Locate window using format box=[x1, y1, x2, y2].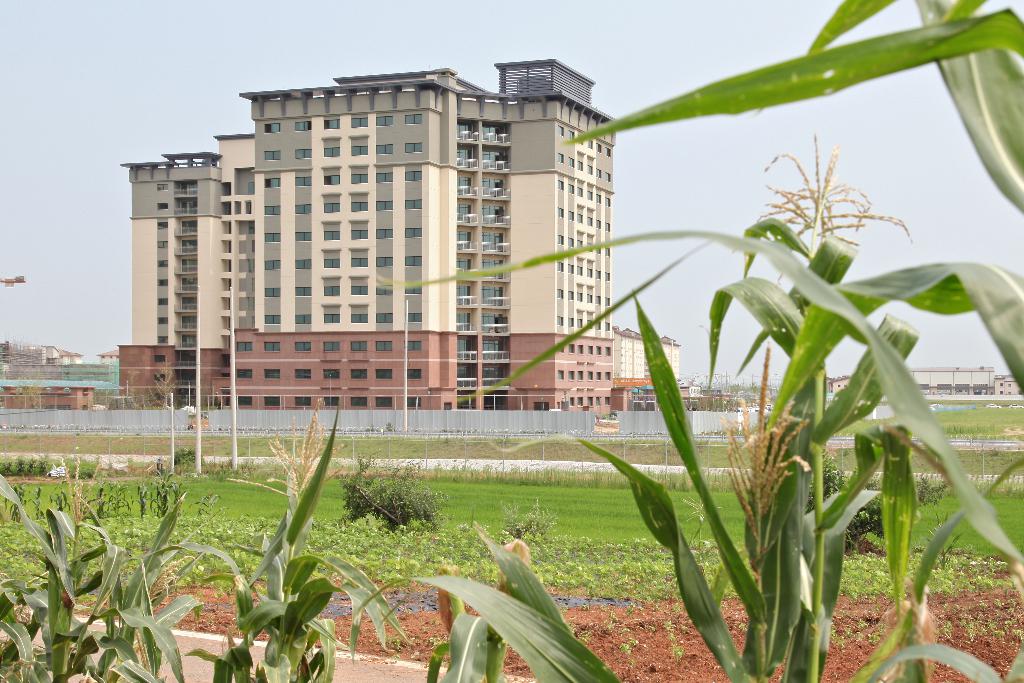
box=[557, 126, 564, 136].
